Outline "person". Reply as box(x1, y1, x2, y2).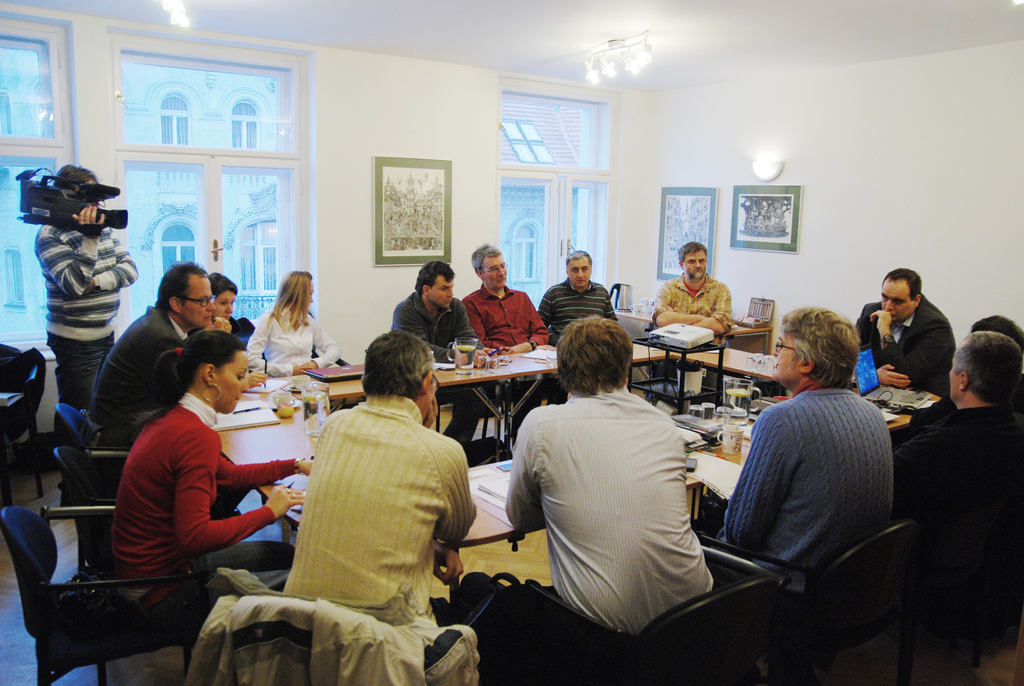
box(207, 269, 240, 337).
